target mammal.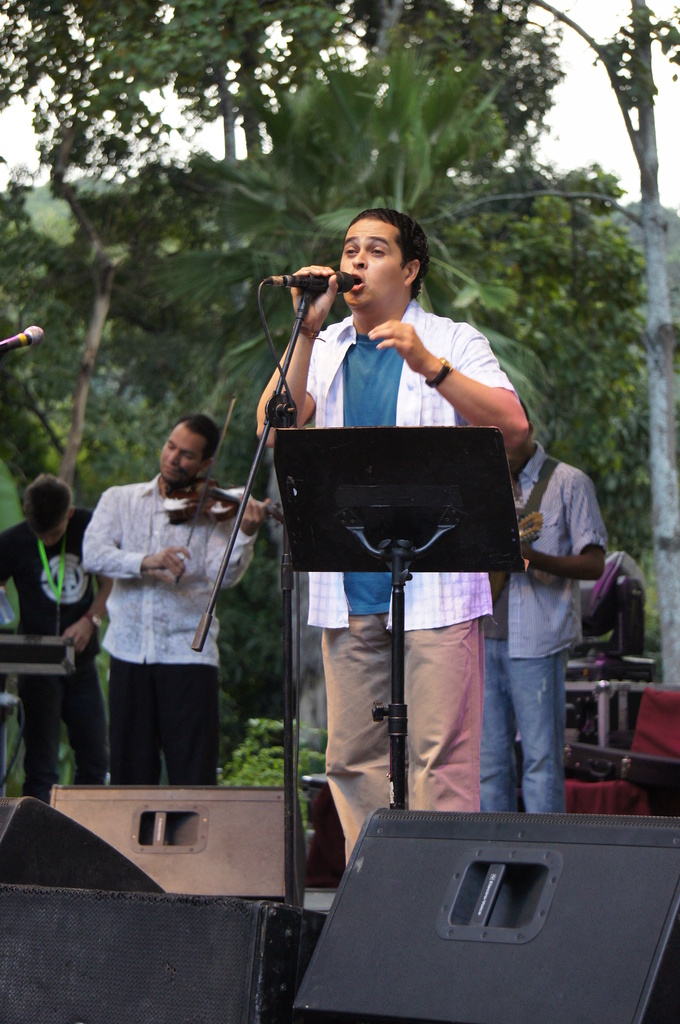
Target region: locate(0, 477, 113, 799).
